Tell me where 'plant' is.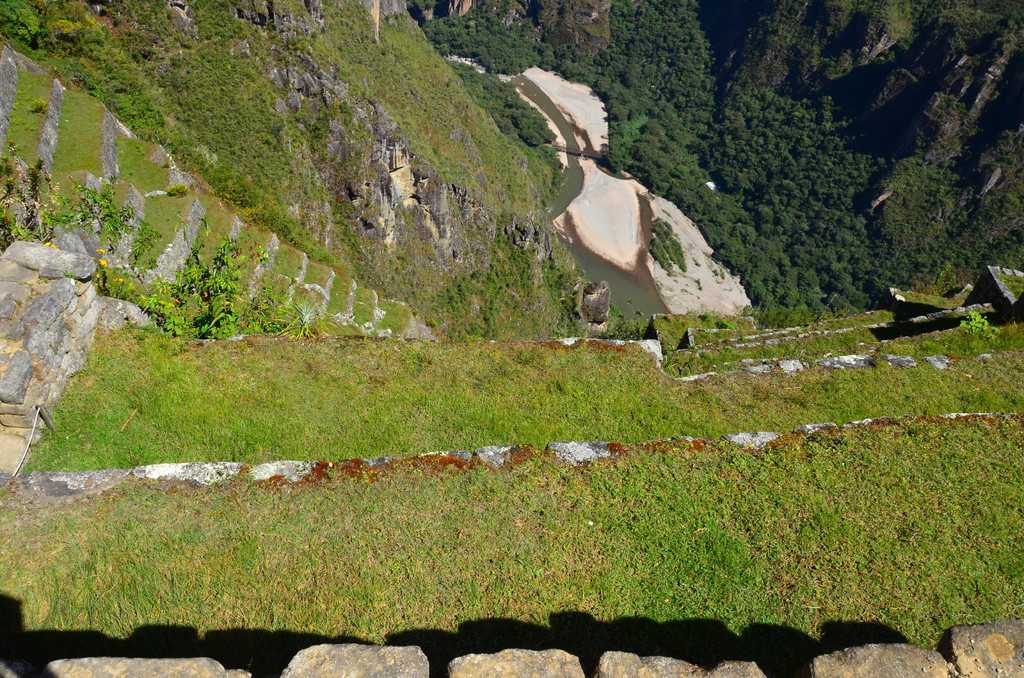
'plant' is at <box>0,254,1023,677</box>.
